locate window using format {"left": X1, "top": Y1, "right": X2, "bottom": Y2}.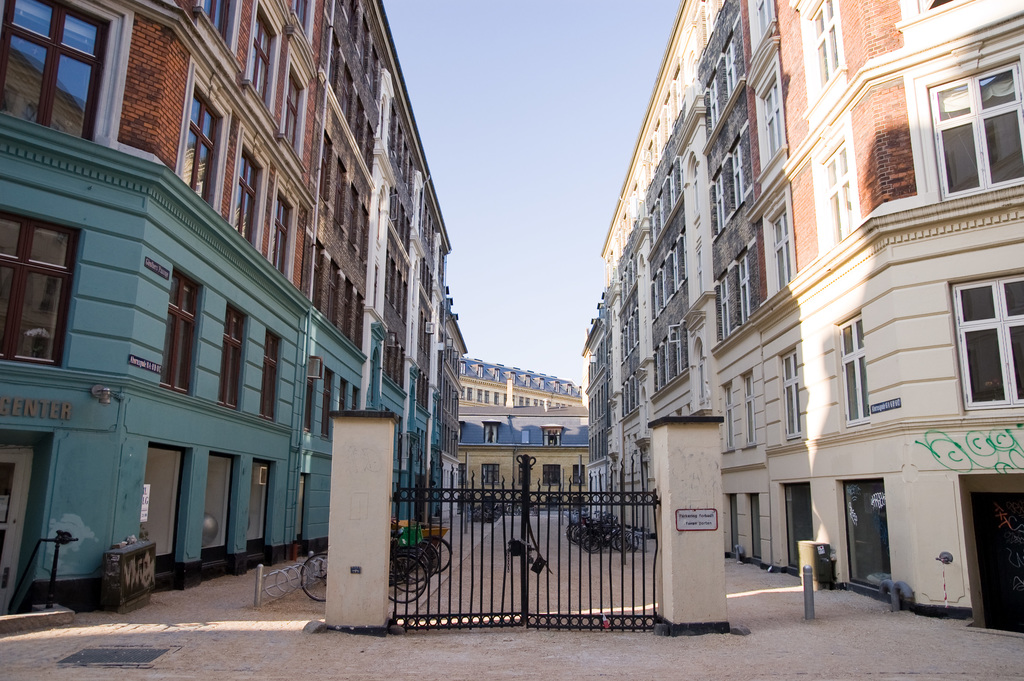
{"left": 460, "top": 463, "right": 467, "bottom": 483}.
